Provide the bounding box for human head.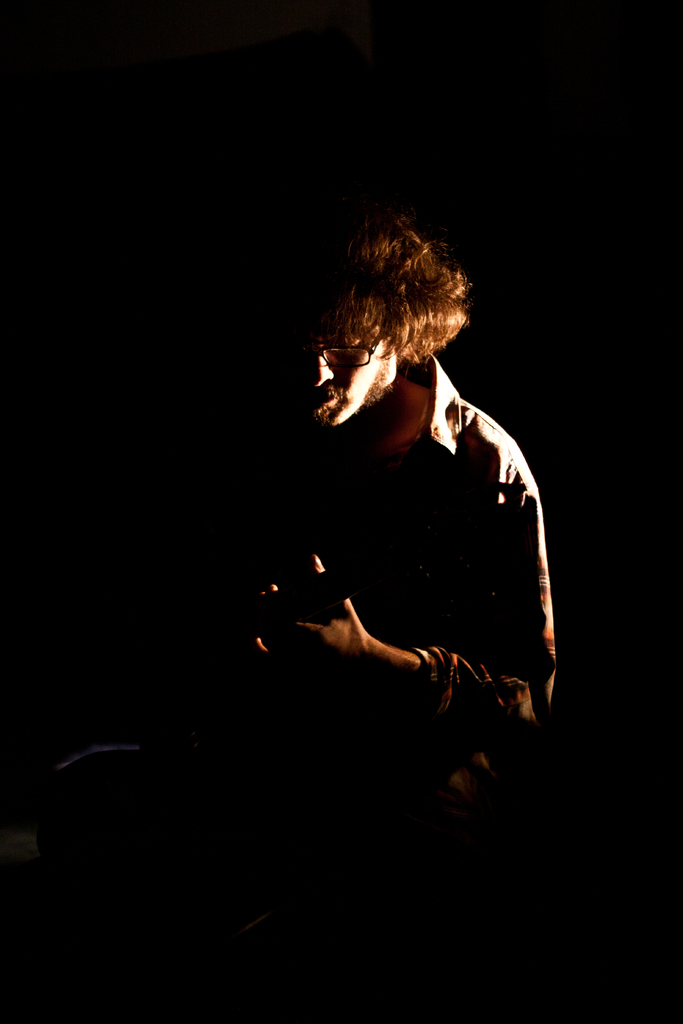
Rect(299, 194, 487, 427).
